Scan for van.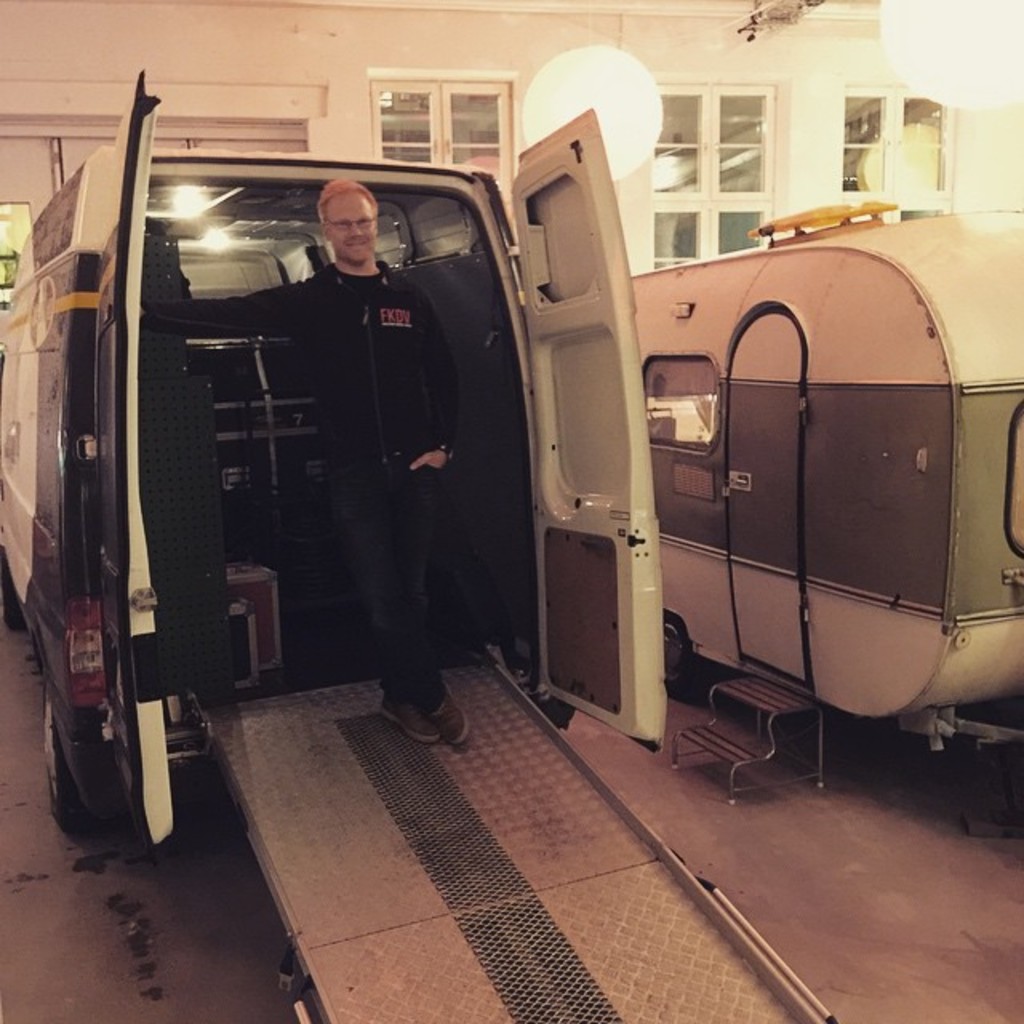
Scan result: x1=0, y1=70, x2=670, y2=858.
